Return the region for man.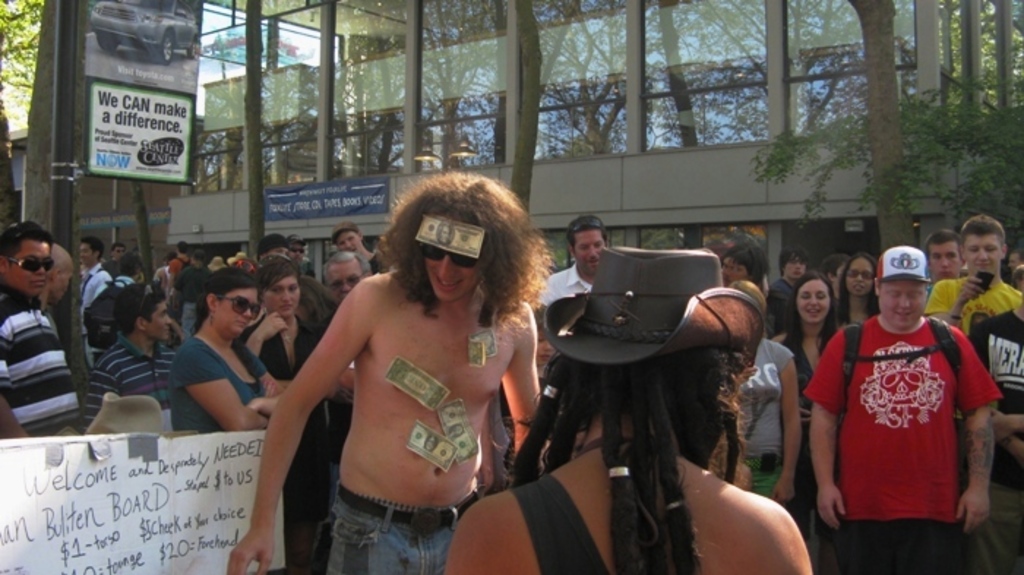
799:246:1002:574.
